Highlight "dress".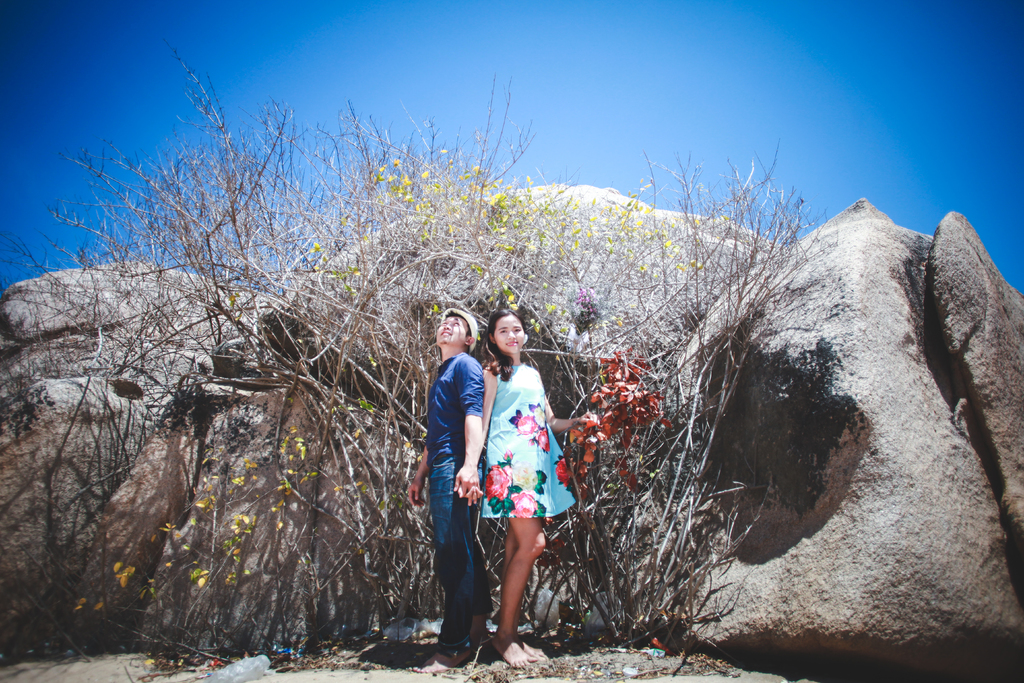
Highlighted region: rect(482, 363, 579, 520).
